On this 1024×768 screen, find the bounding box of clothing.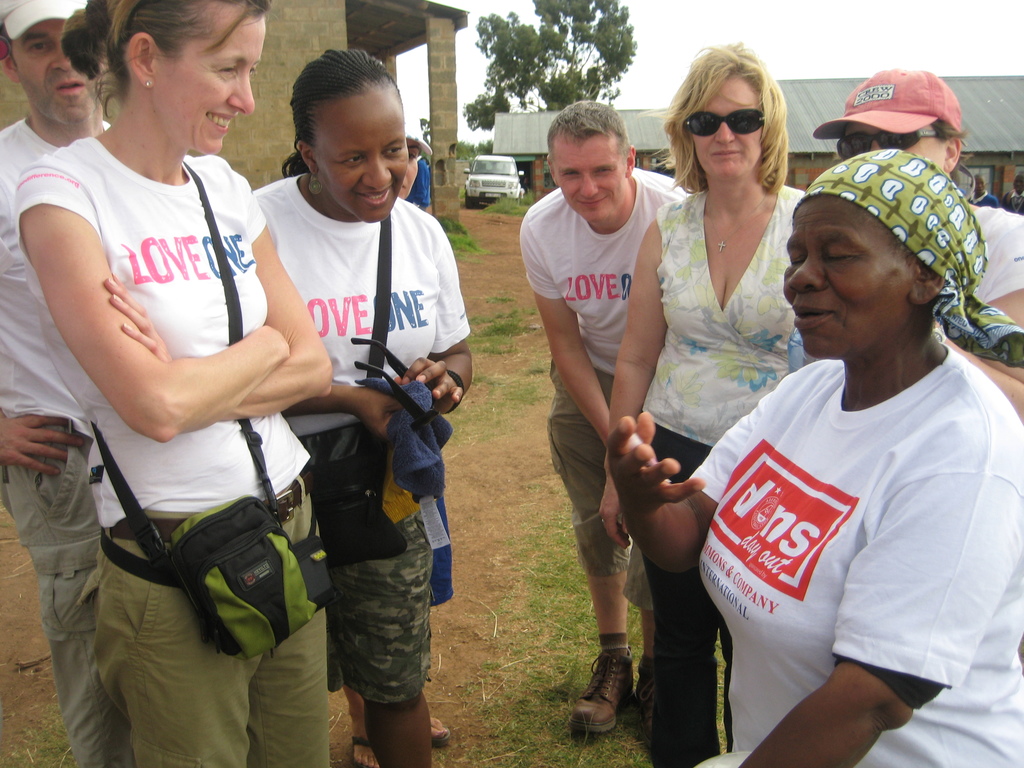
Bounding box: [left=642, top=181, right=804, bottom=767].
